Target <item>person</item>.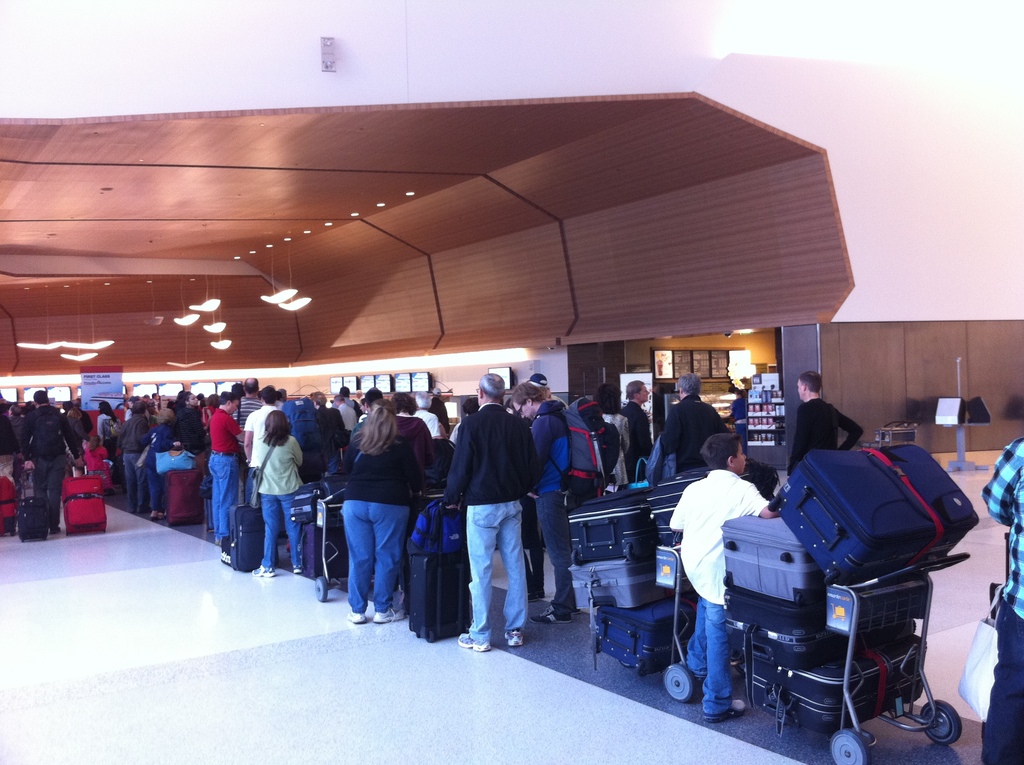
Target region: (x1=0, y1=376, x2=733, y2=643).
